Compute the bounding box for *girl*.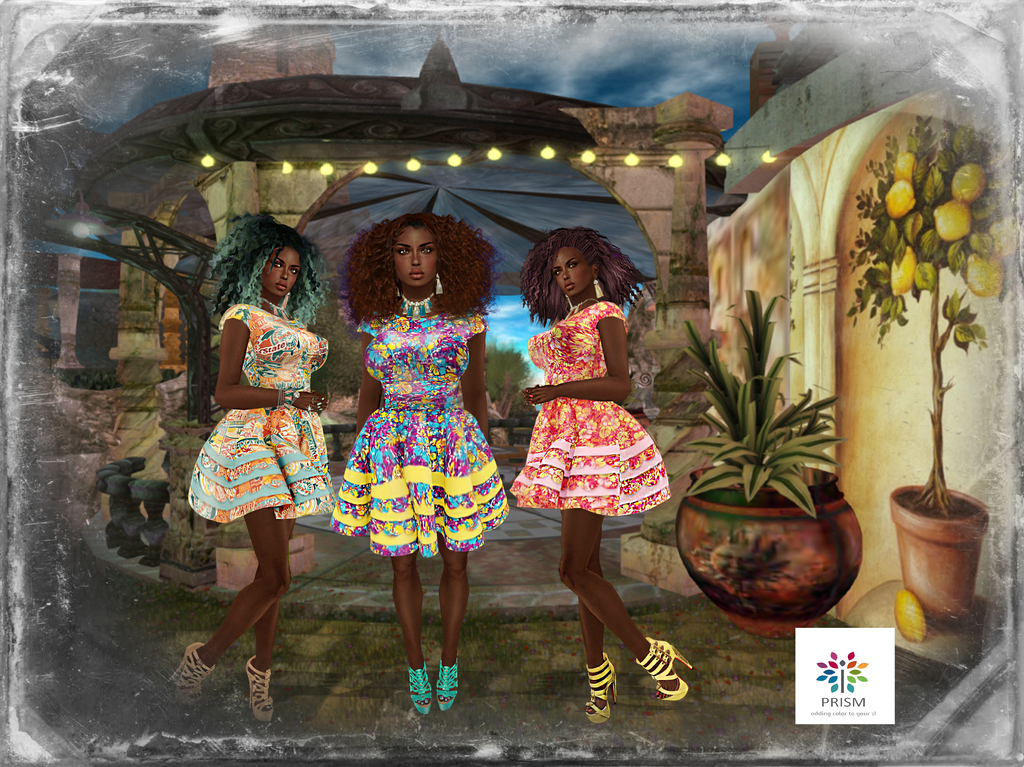
<region>174, 212, 338, 720</region>.
